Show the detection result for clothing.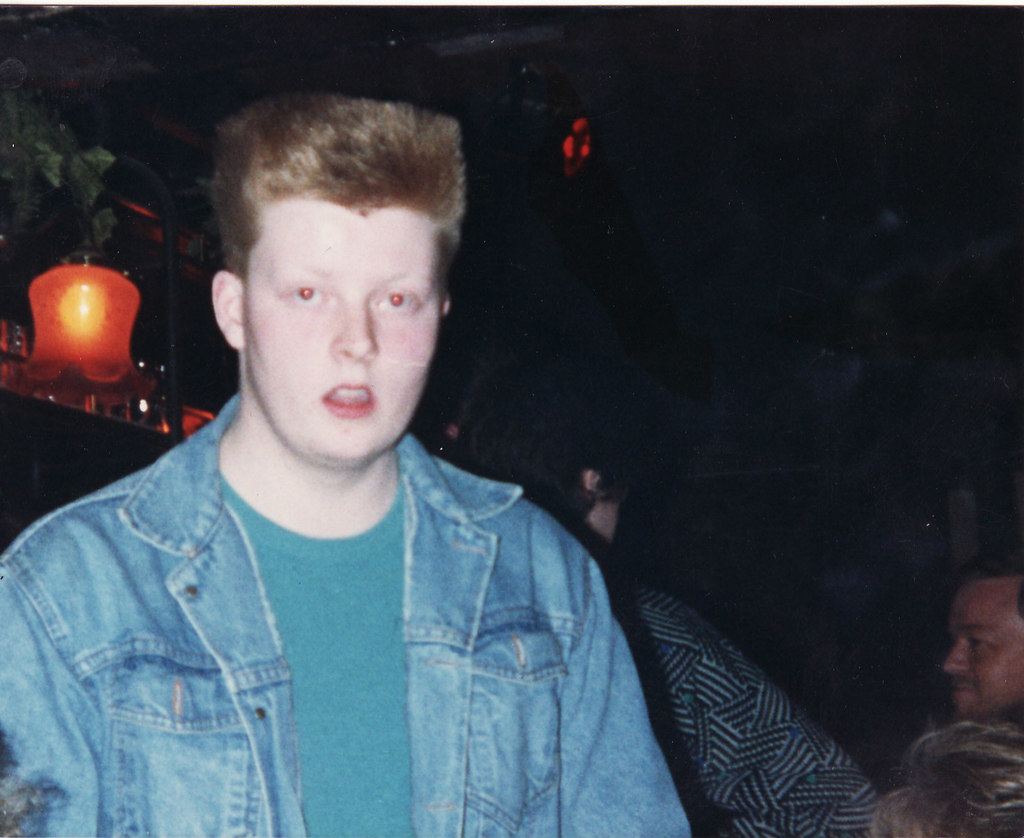
locate(593, 572, 886, 837).
